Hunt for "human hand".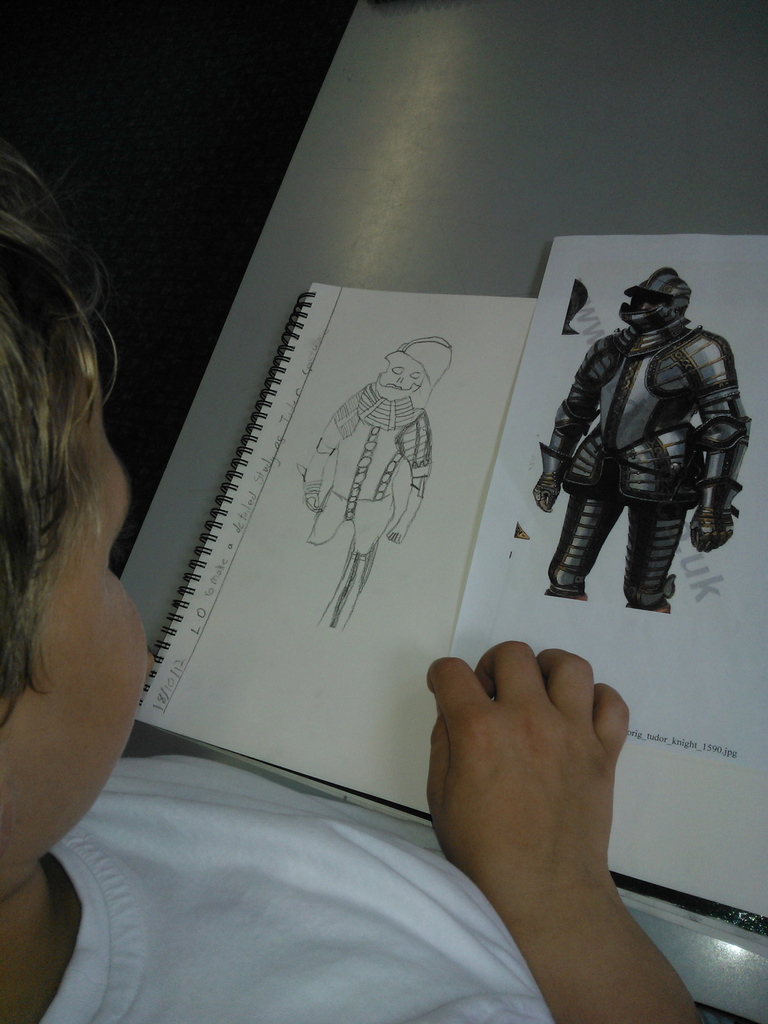
Hunted down at 146:650:160:673.
